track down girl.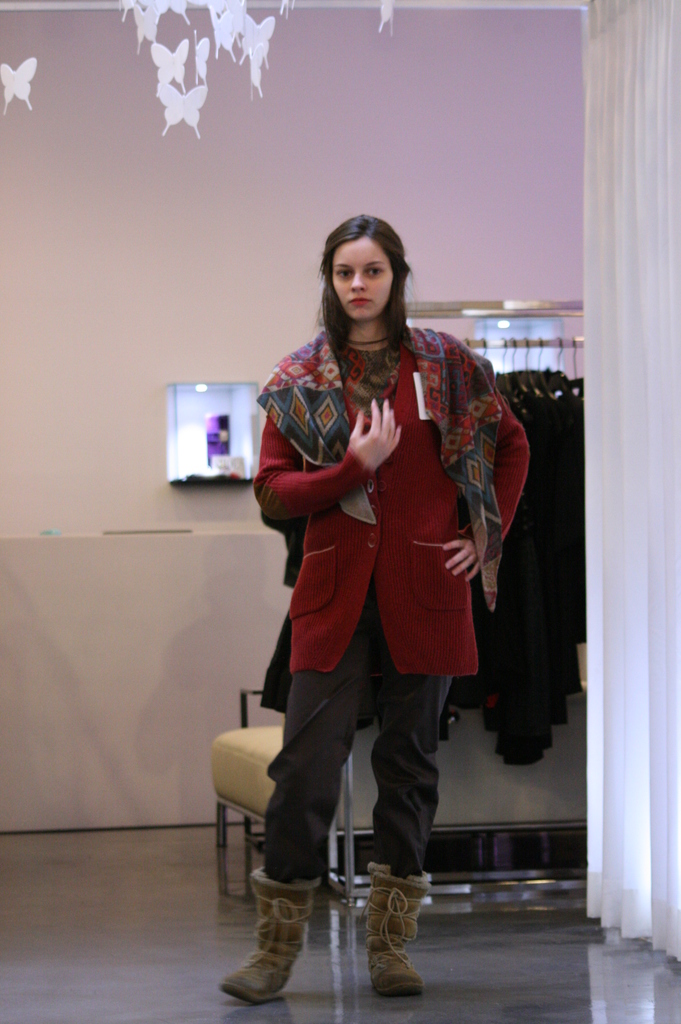
Tracked to bbox=(208, 212, 534, 1012).
